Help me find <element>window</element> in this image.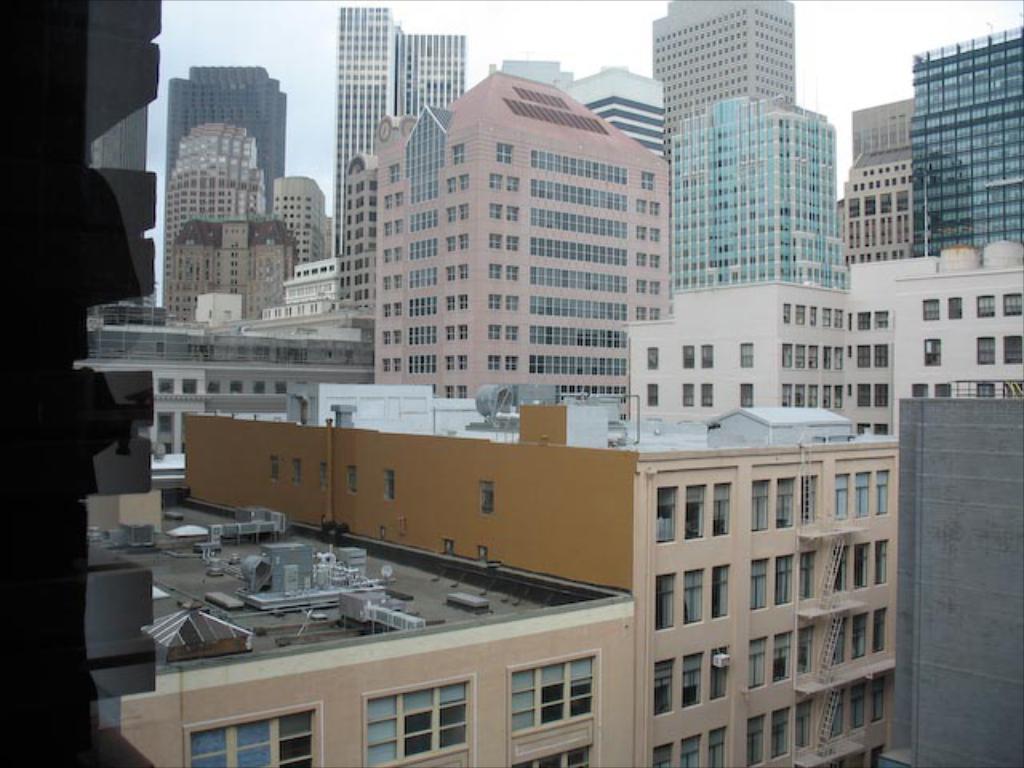
Found it: BBox(485, 232, 522, 251).
